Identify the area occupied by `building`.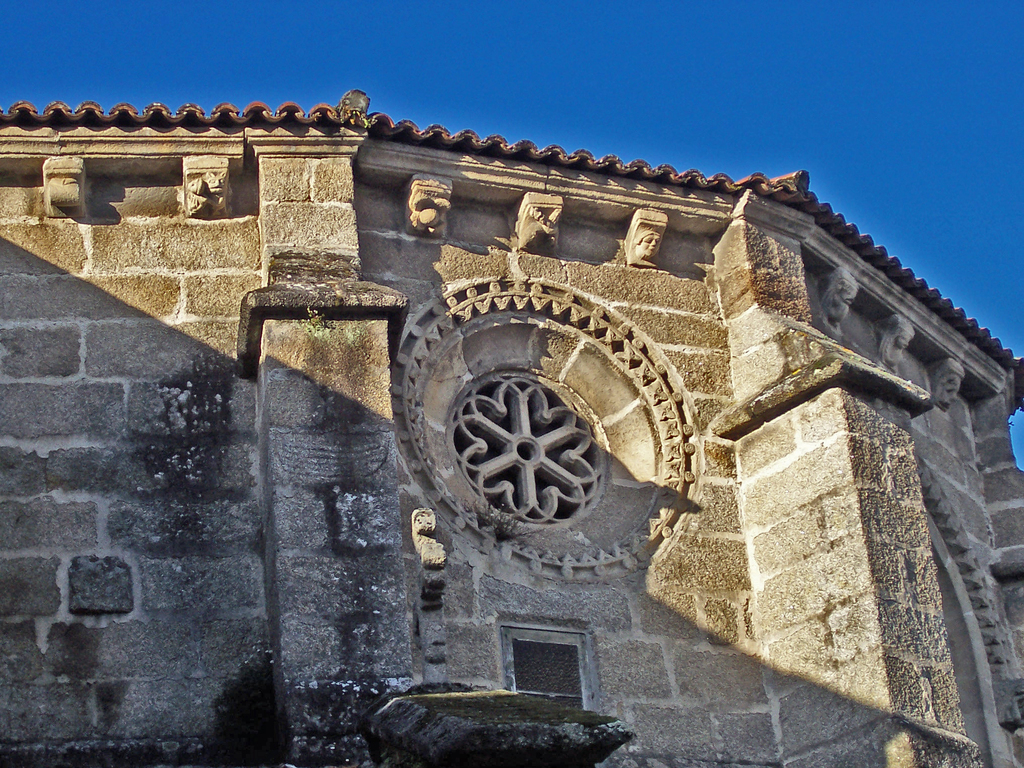
Area: (0, 89, 1023, 767).
